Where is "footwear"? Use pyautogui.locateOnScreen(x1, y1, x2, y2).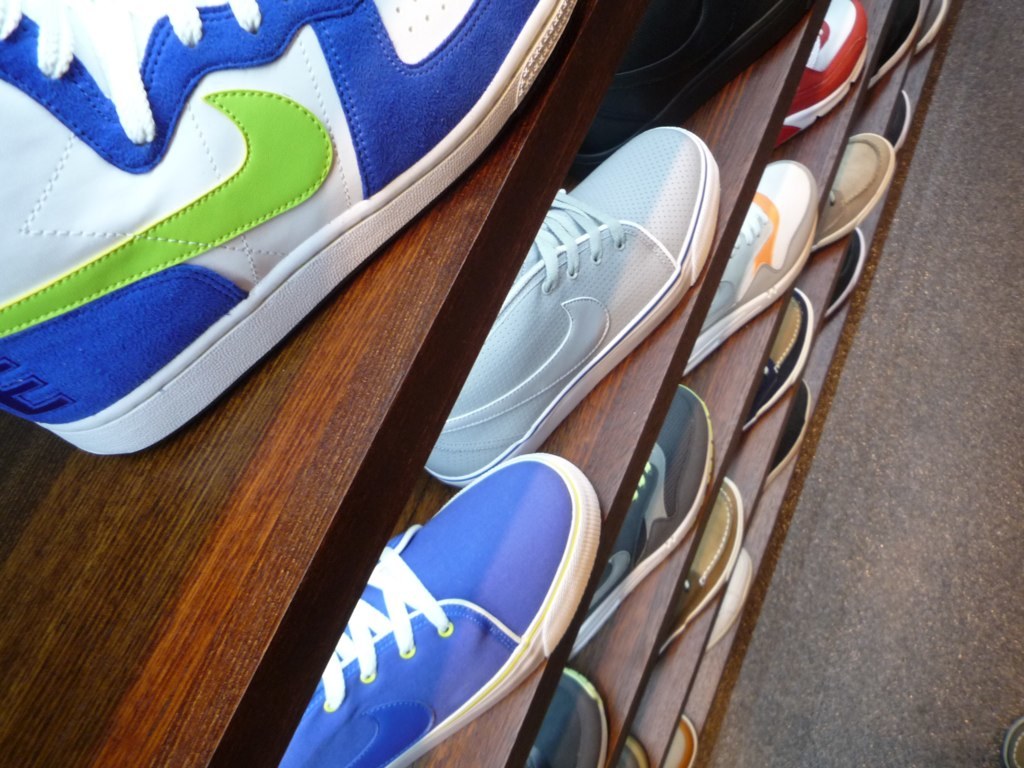
pyautogui.locateOnScreen(706, 556, 758, 656).
